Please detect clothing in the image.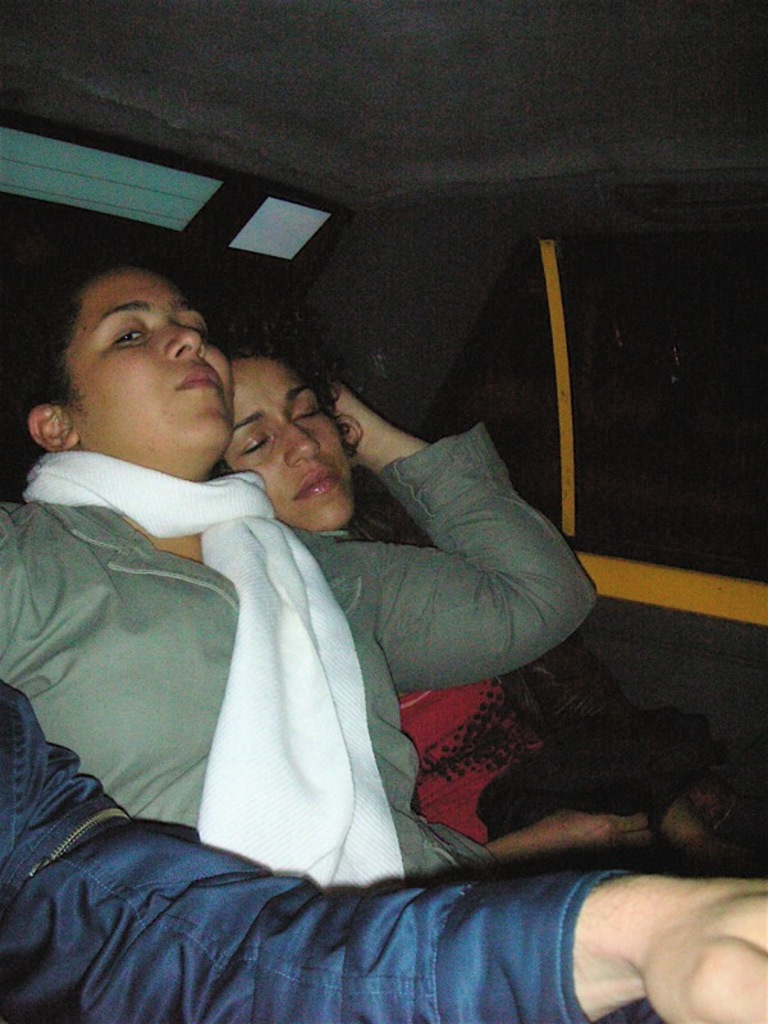
rect(0, 422, 596, 900).
